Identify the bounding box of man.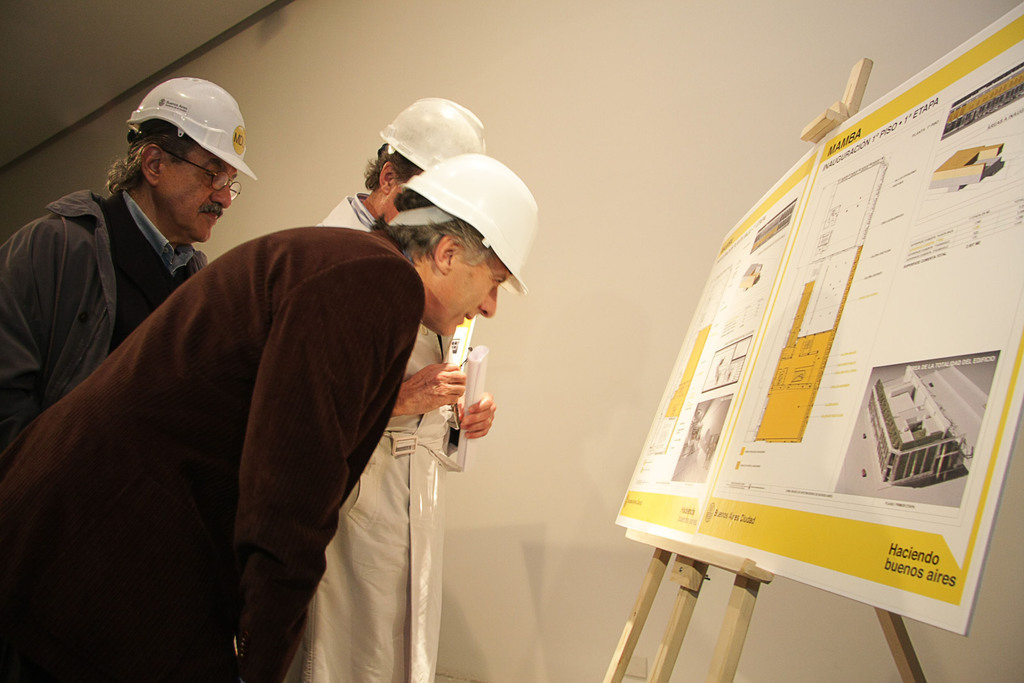
bbox=(0, 78, 255, 441).
